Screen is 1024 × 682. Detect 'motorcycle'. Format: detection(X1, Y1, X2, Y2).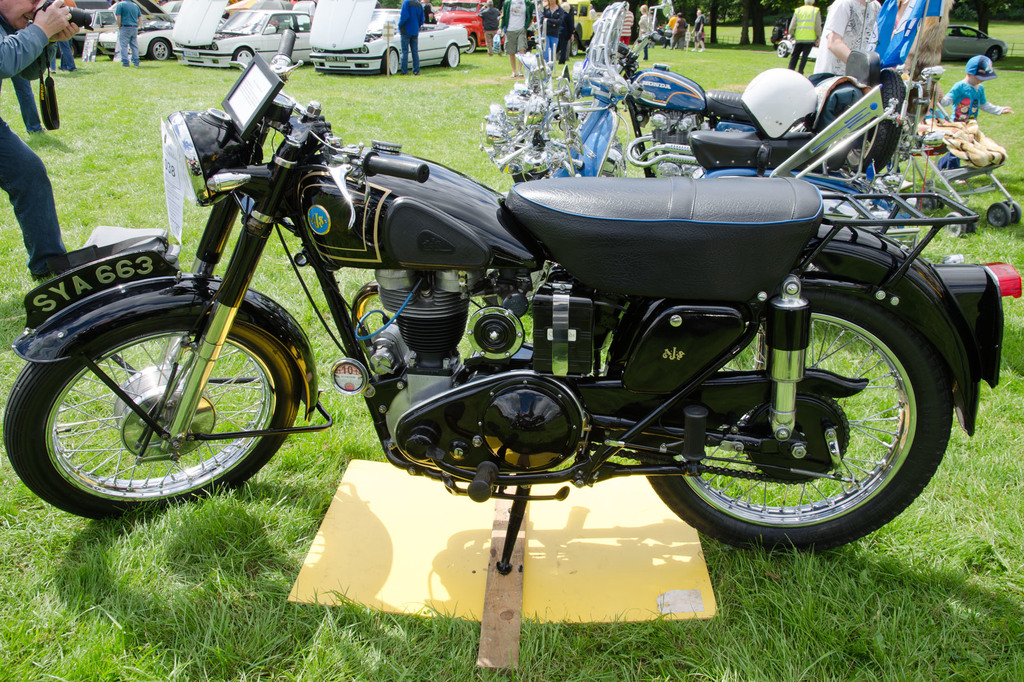
detection(40, 44, 980, 620).
